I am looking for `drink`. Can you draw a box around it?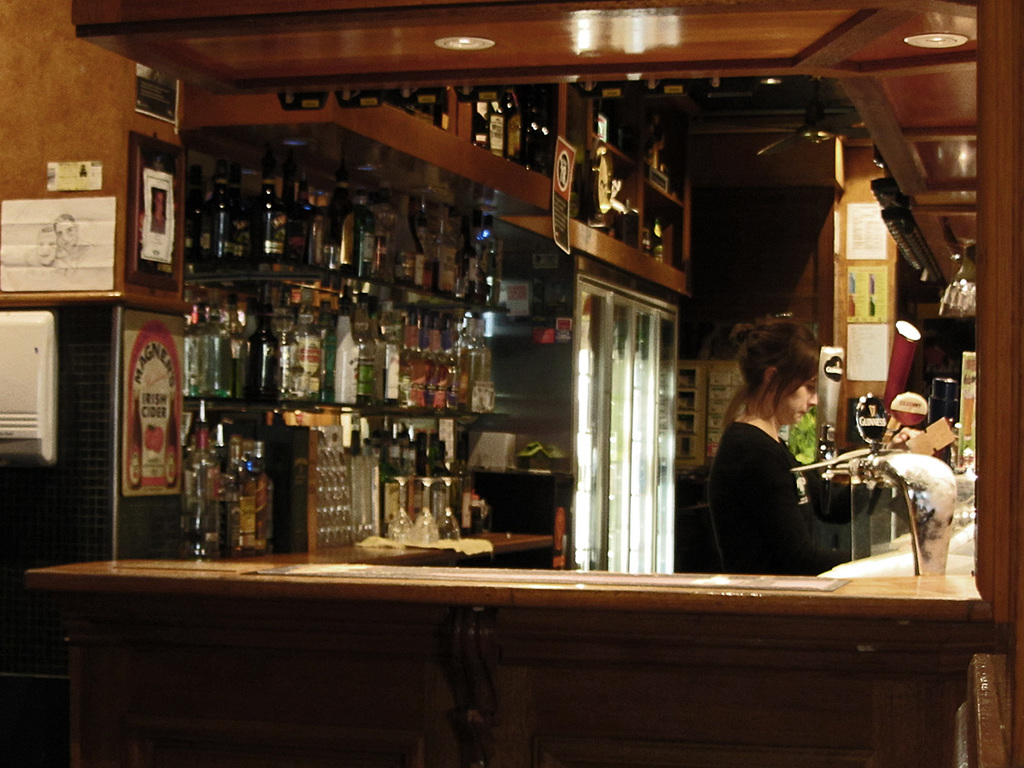
Sure, the bounding box is BBox(244, 305, 283, 399).
